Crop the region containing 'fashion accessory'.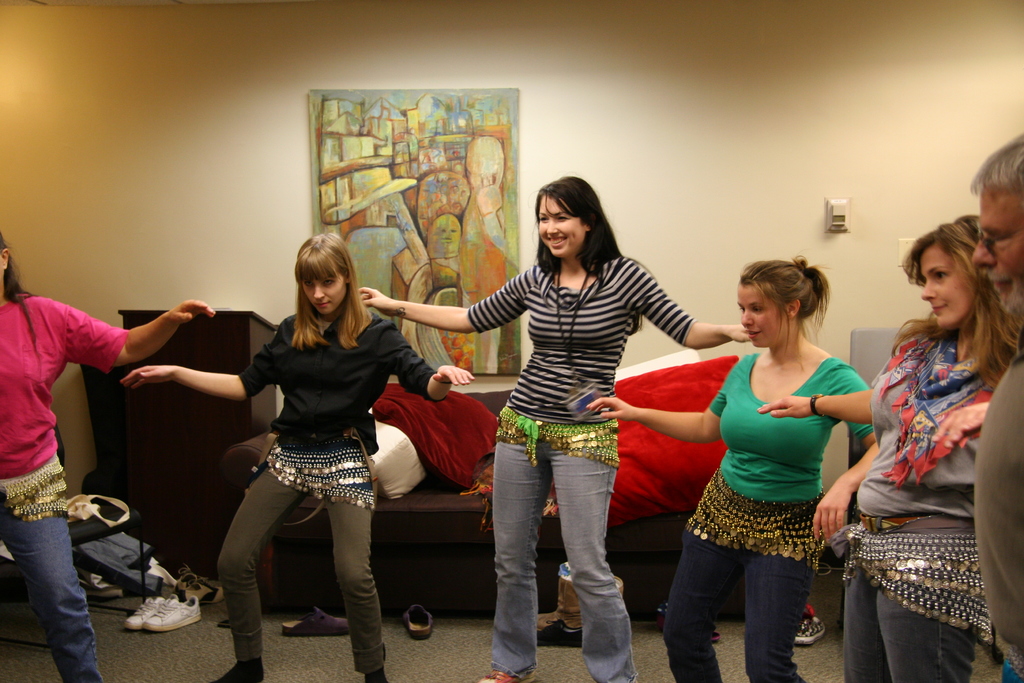
Crop region: [left=475, top=672, right=515, bottom=682].
